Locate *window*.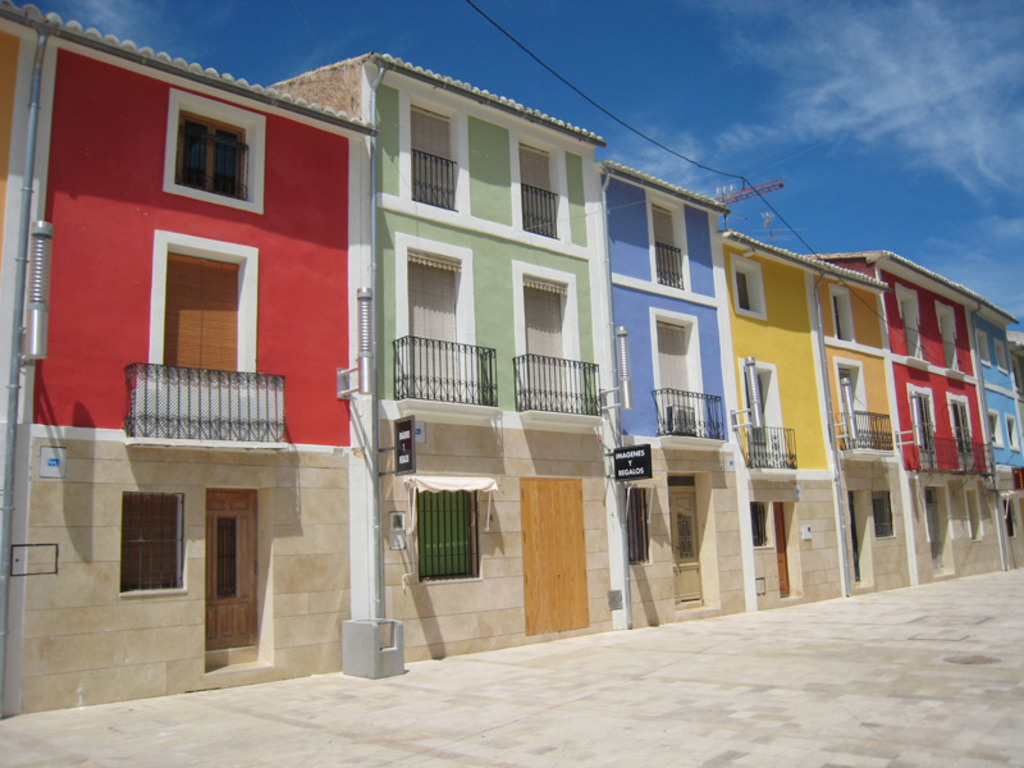
Bounding box: box(648, 192, 691, 296).
